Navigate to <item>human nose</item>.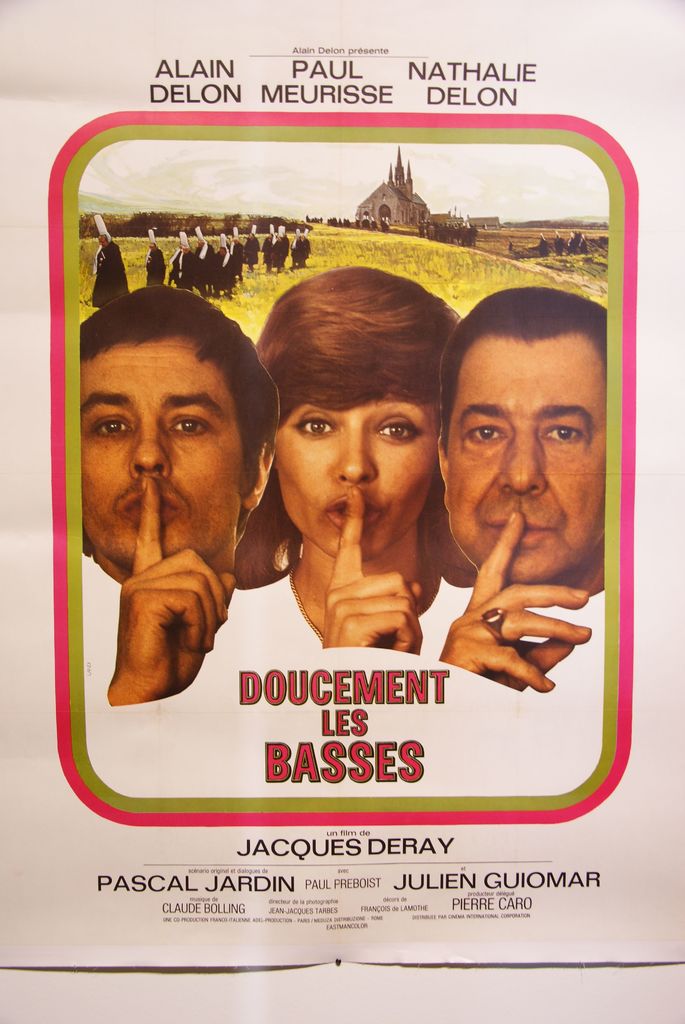
Navigation target: crop(336, 420, 382, 488).
